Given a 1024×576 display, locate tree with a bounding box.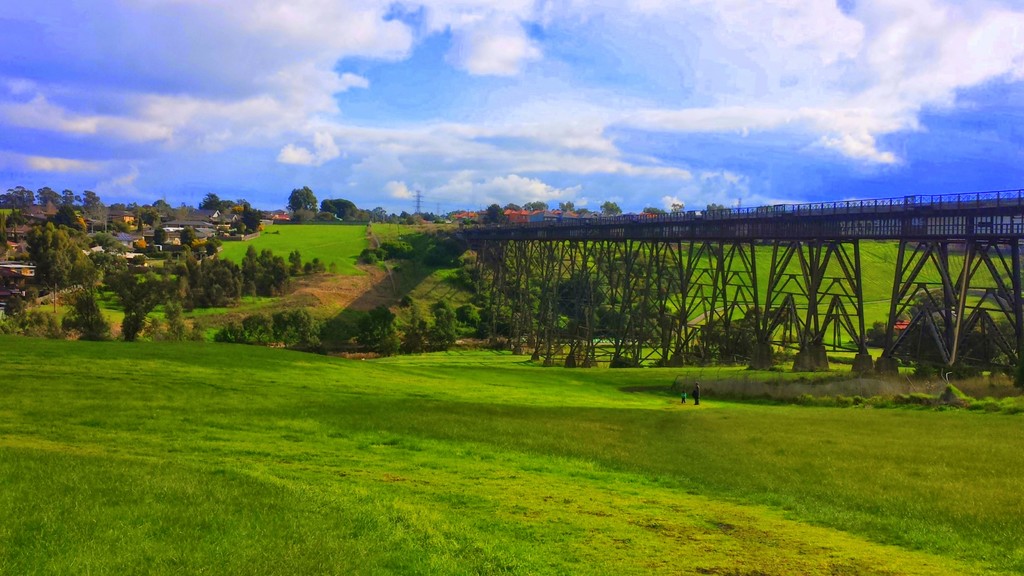
Located: x1=284 y1=182 x2=321 y2=203.
